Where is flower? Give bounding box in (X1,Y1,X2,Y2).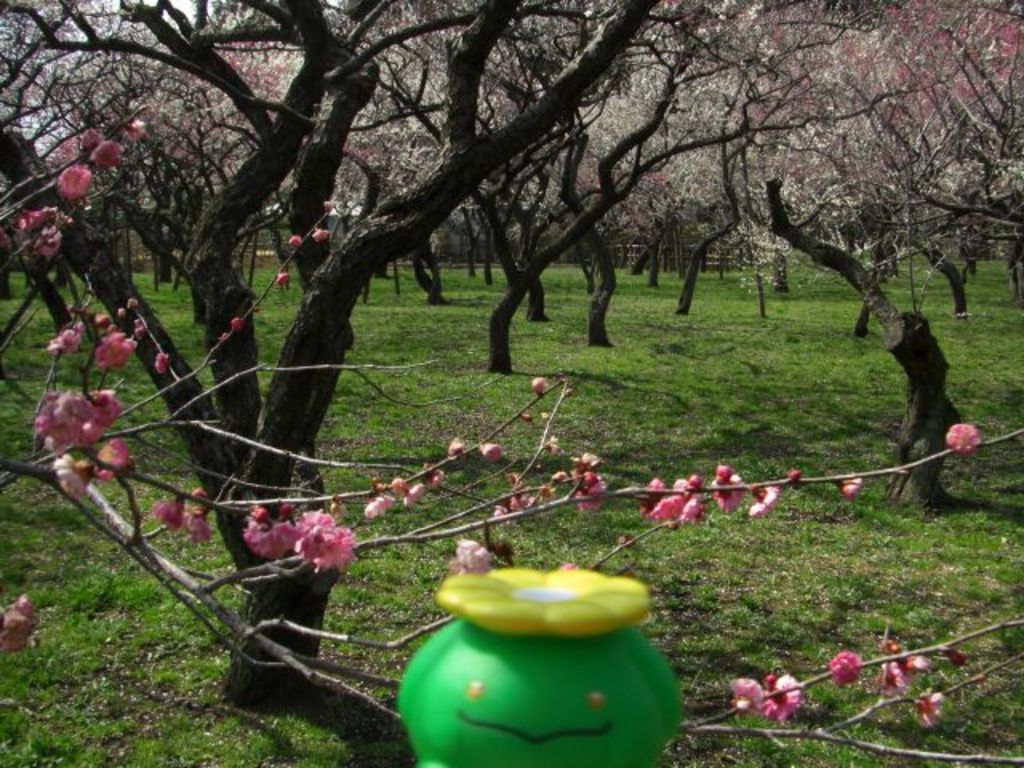
(877,640,942,698).
